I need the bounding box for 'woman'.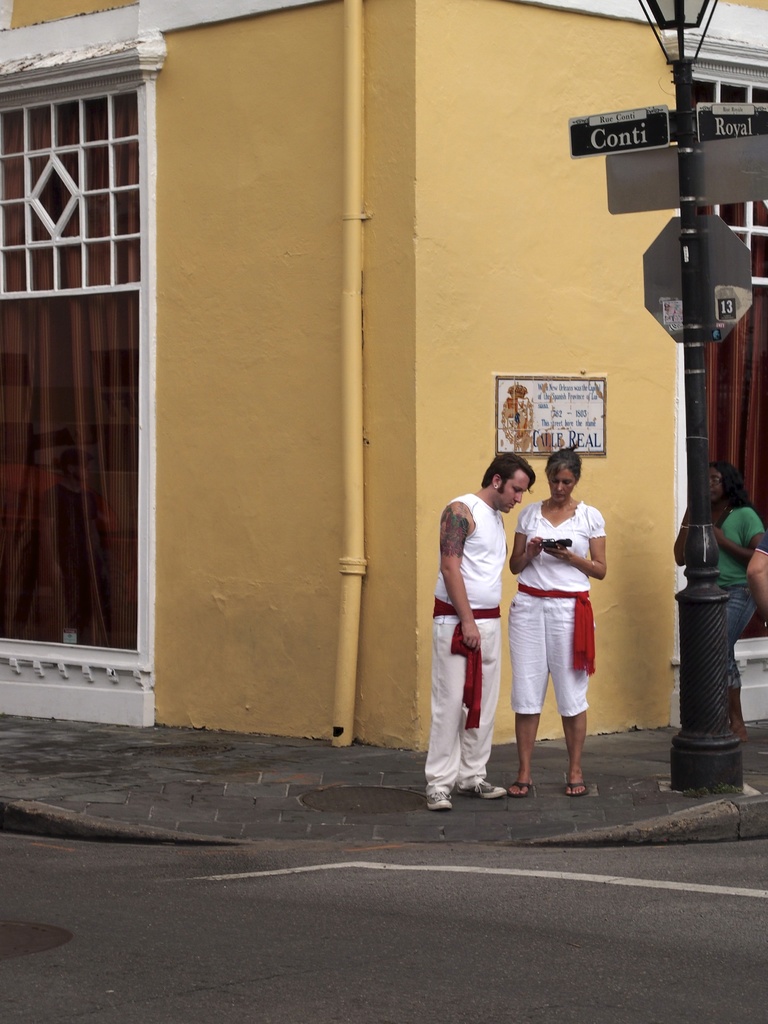
Here it is: bbox=[675, 458, 767, 743].
